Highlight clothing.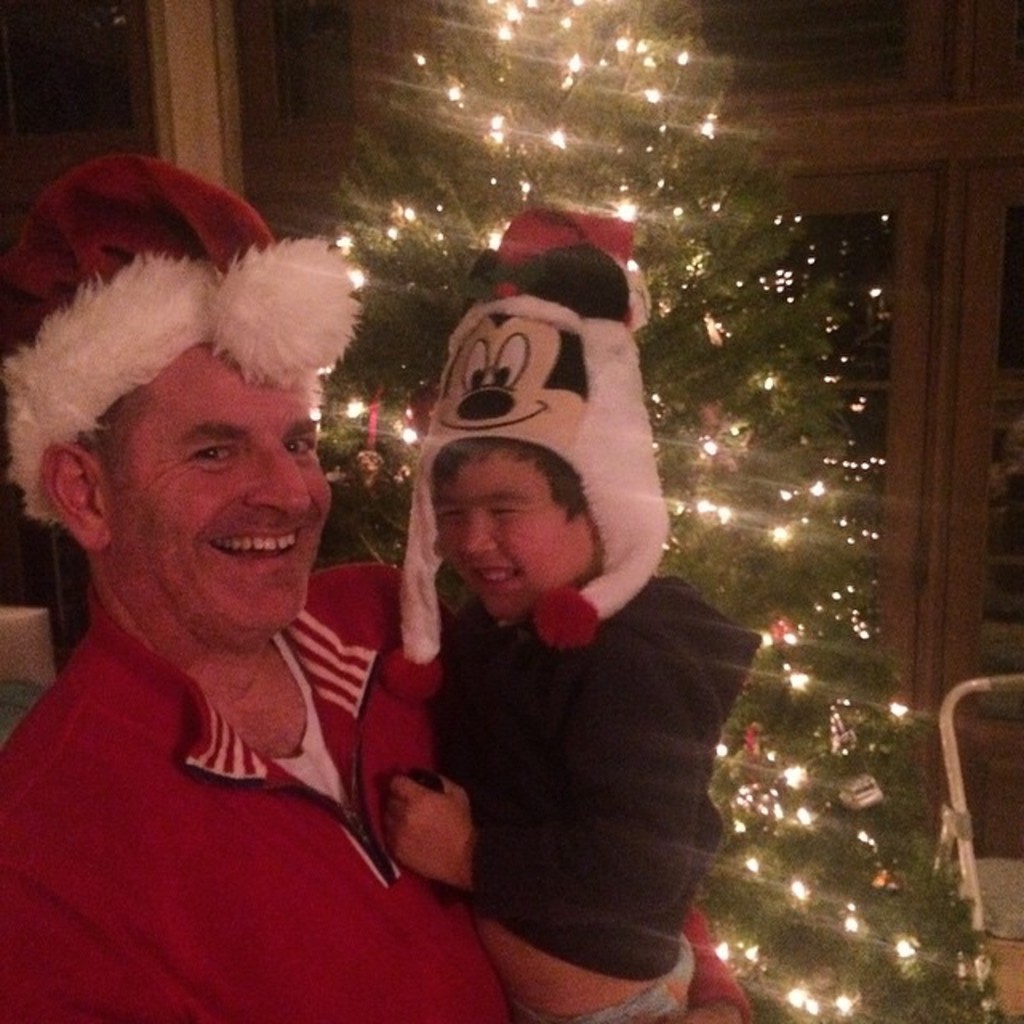
Highlighted region: <box>0,550,762,1022</box>.
